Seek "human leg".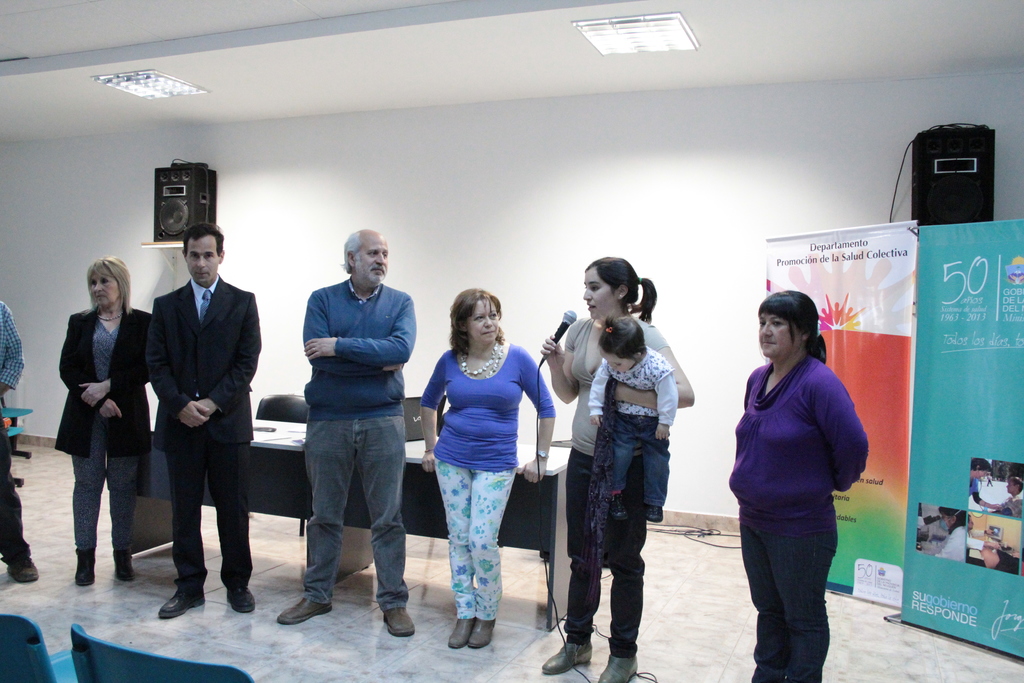
x1=764 y1=504 x2=840 y2=682.
